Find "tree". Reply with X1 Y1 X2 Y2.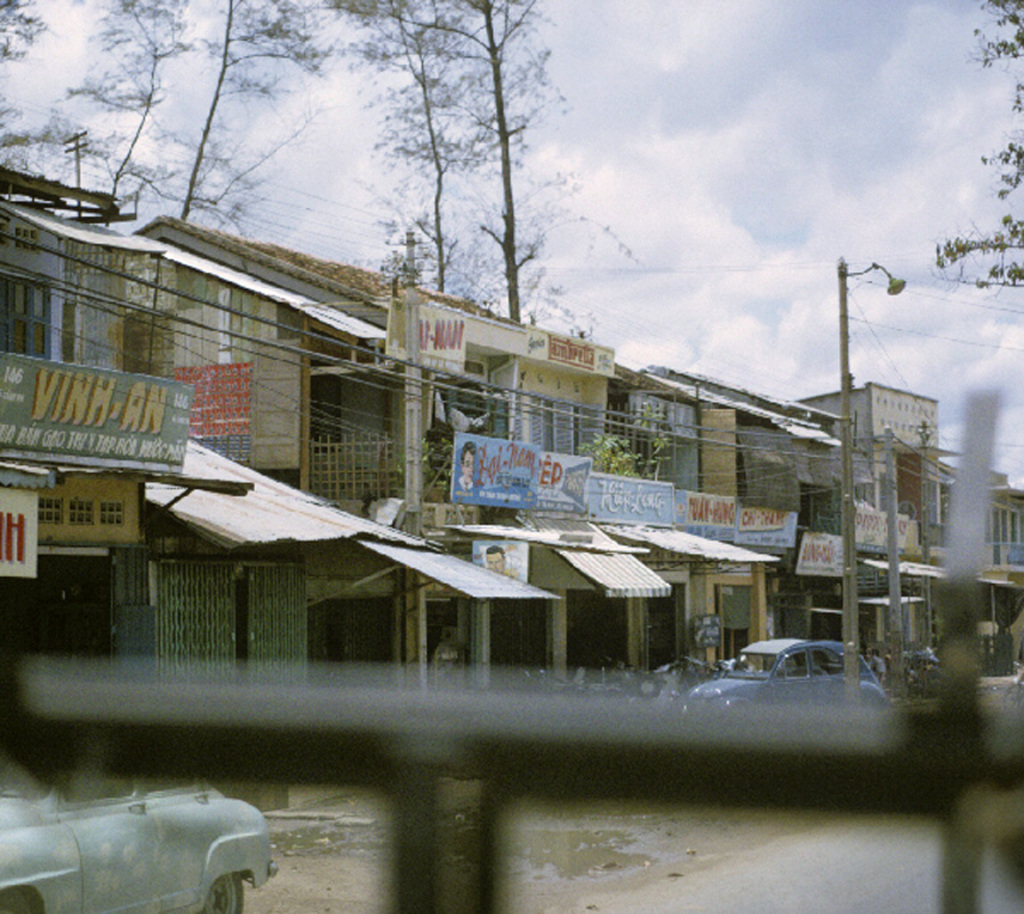
58 0 223 247.
